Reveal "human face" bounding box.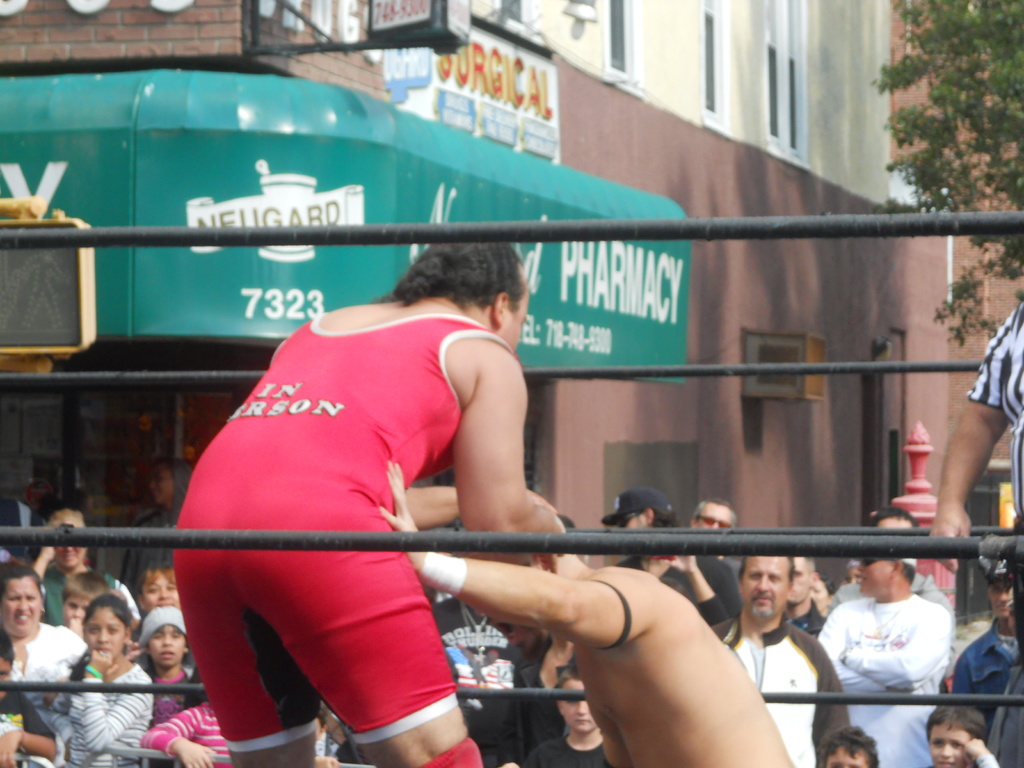
Revealed: 90,611,129,657.
